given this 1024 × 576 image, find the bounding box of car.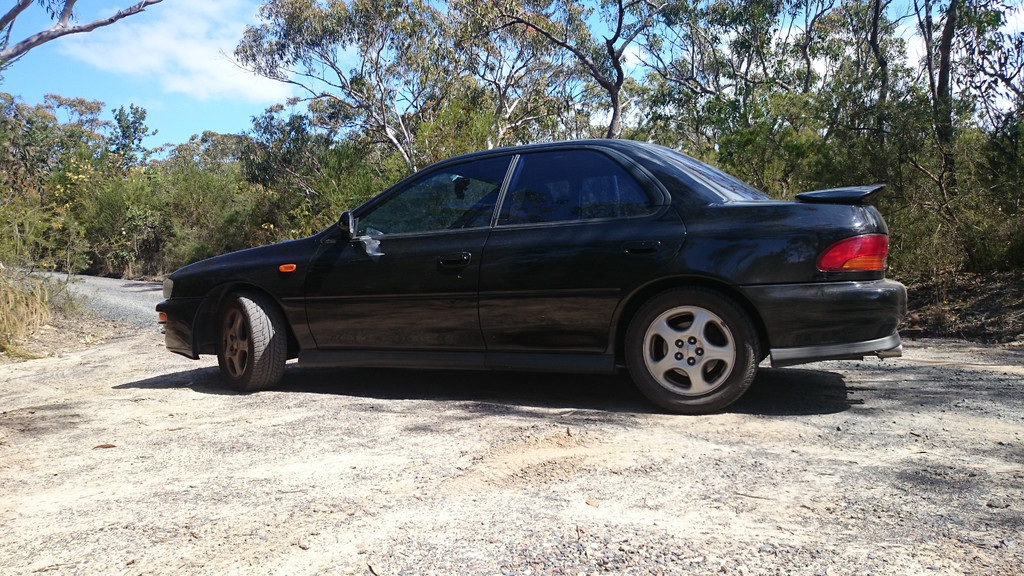
Rect(152, 136, 908, 416).
